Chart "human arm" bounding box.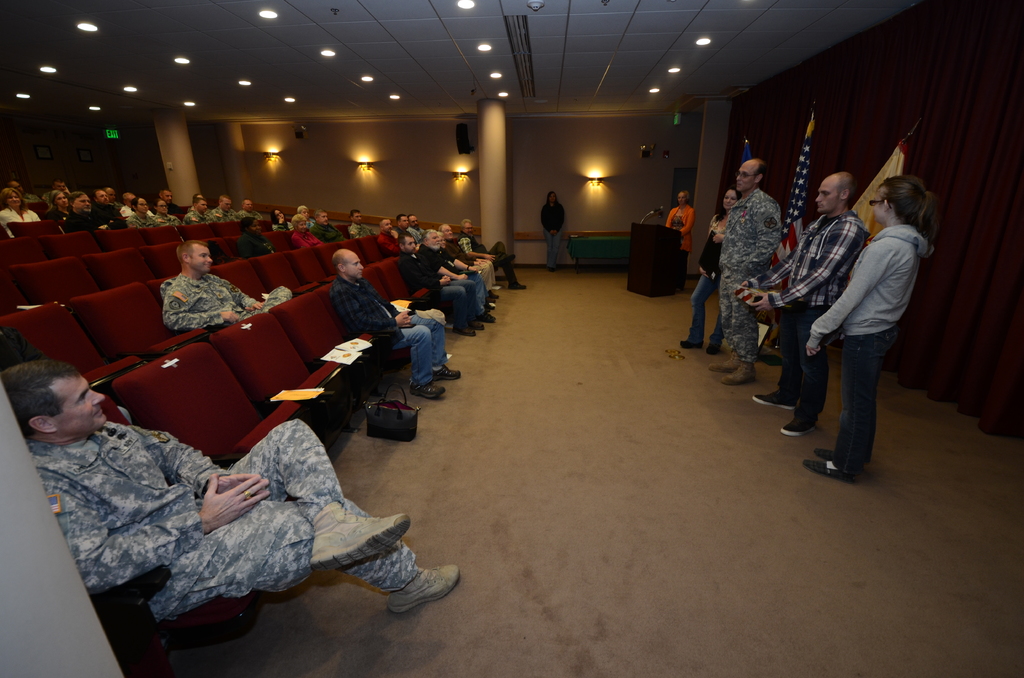
Charted: detection(296, 227, 312, 248).
